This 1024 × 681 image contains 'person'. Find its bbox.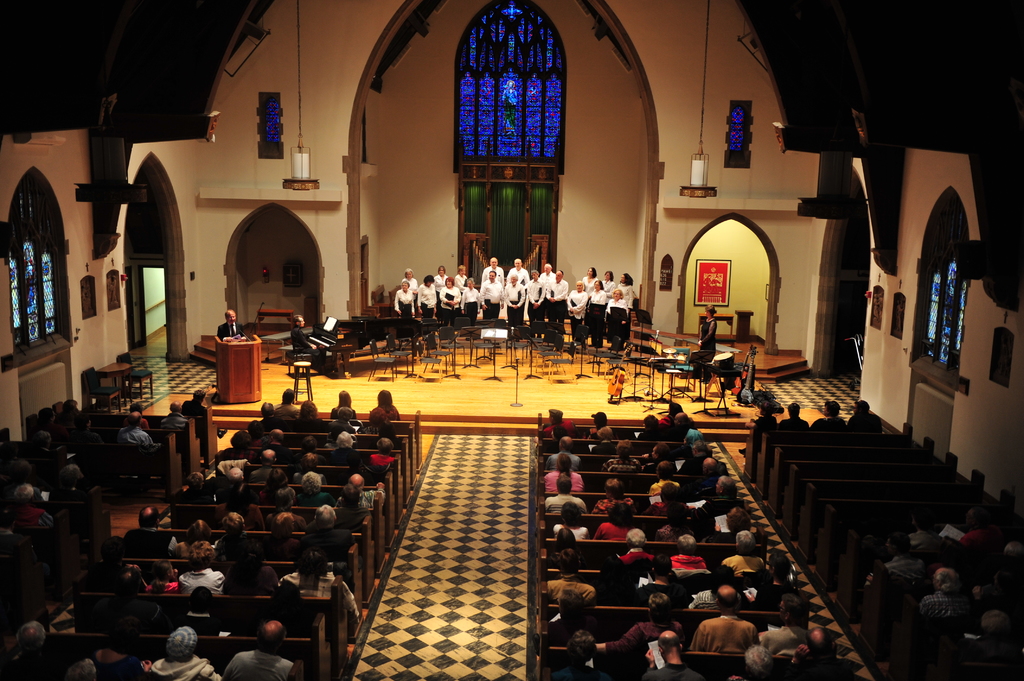
605:290:629:351.
